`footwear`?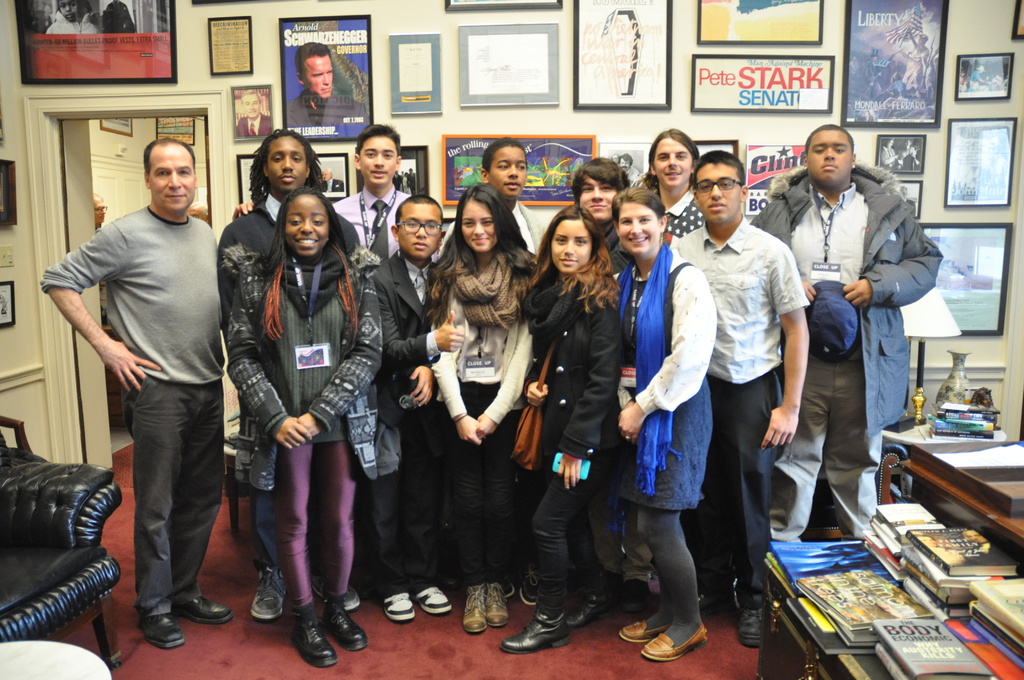
rect(637, 620, 708, 664)
